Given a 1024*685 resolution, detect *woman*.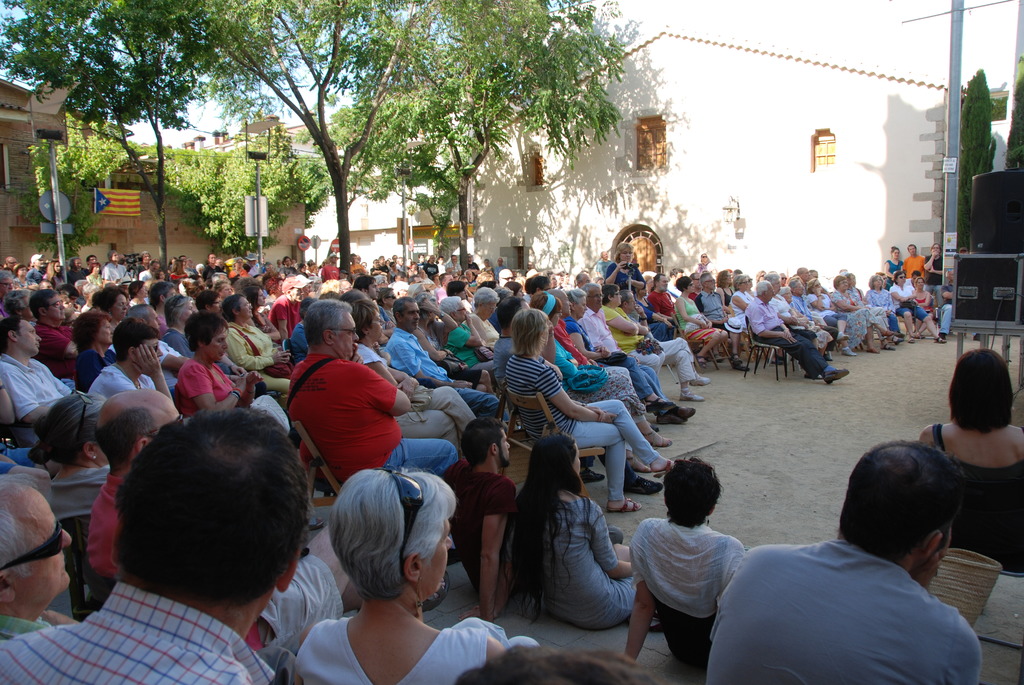
locate(715, 269, 734, 307).
